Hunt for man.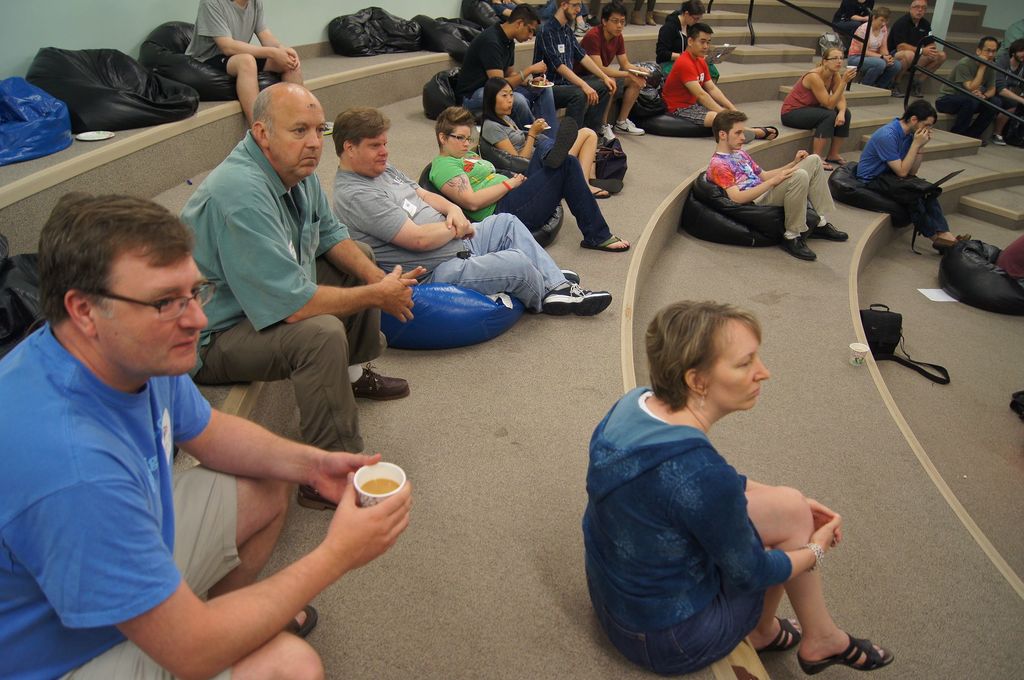
Hunted down at (x1=858, y1=99, x2=967, y2=250).
